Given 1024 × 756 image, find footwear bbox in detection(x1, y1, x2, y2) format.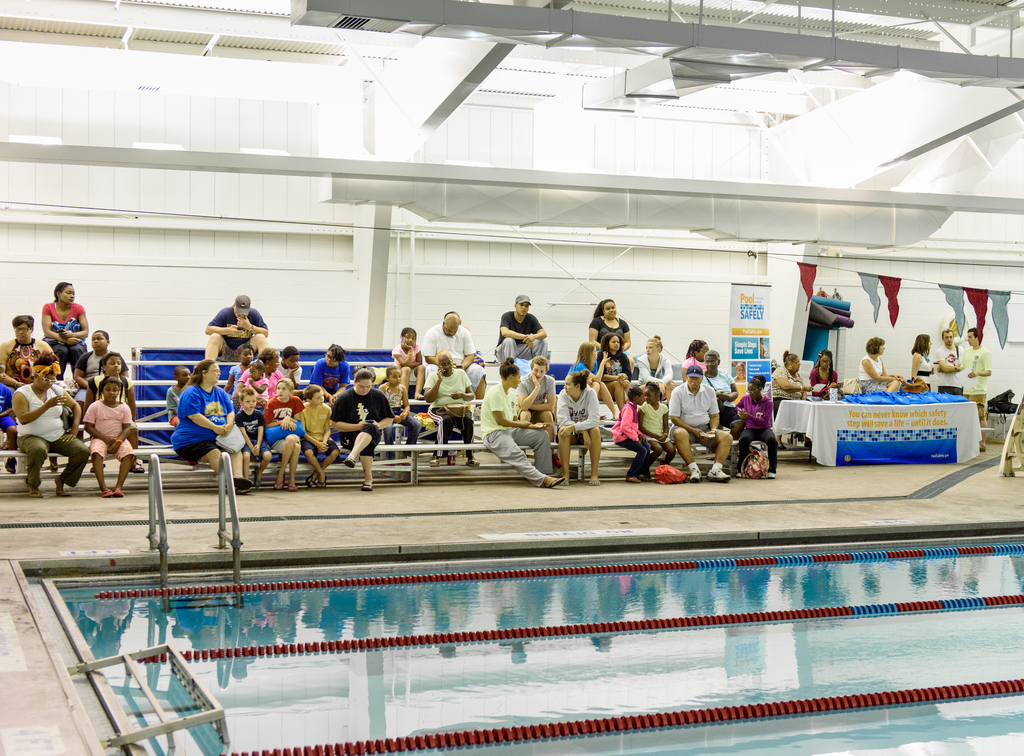
detection(133, 460, 145, 473).
